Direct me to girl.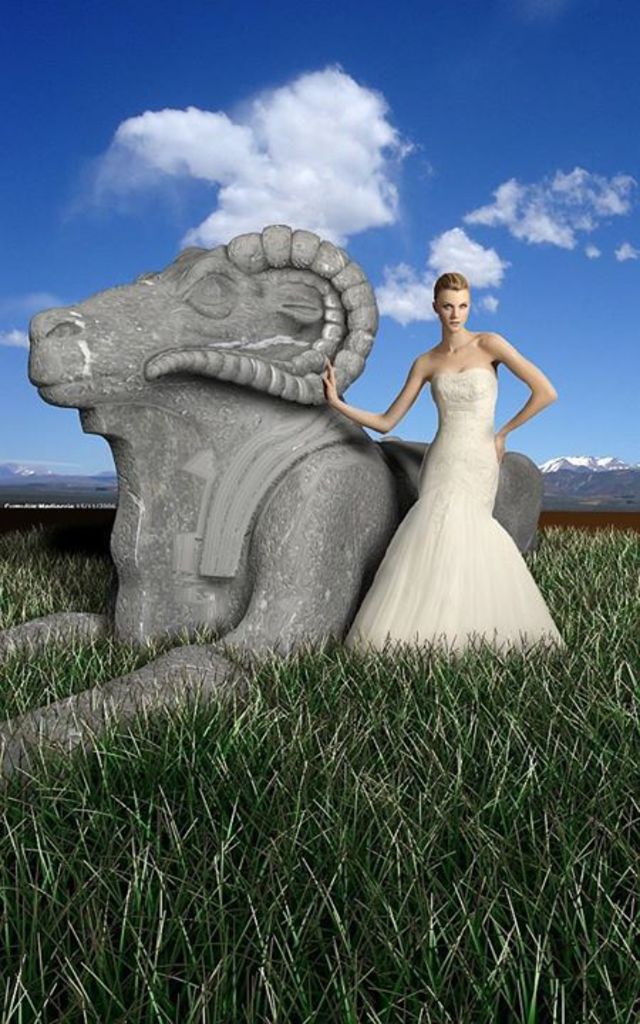
Direction: 321 272 569 656.
